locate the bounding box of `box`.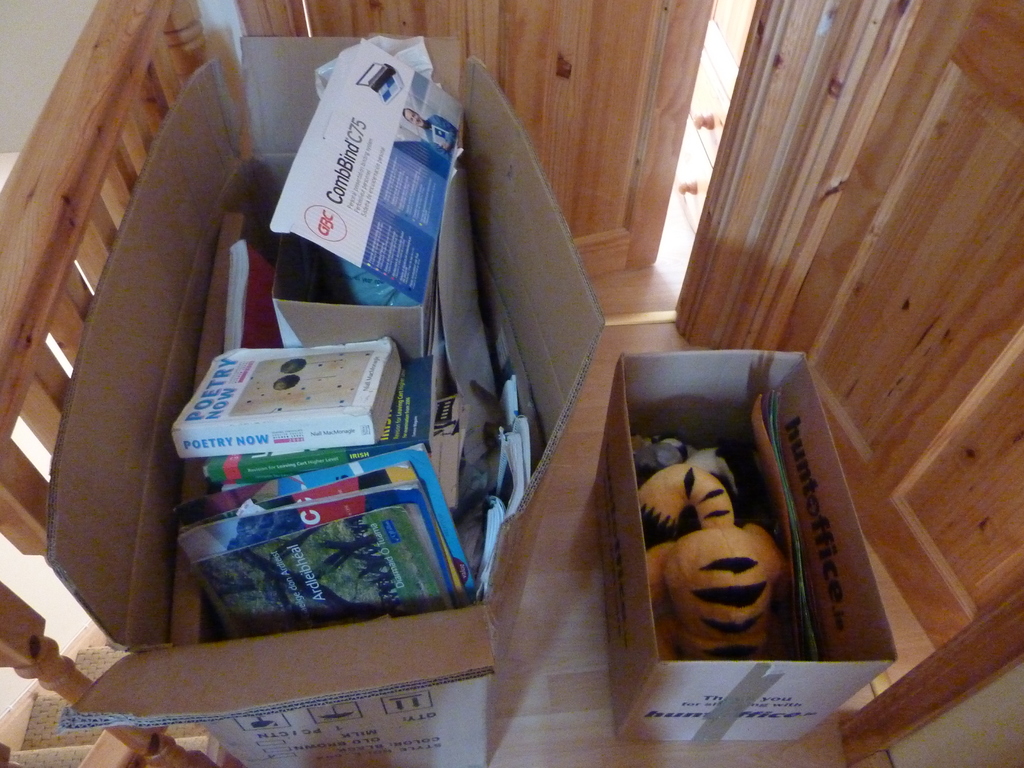
Bounding box: 43:34:604:767.
